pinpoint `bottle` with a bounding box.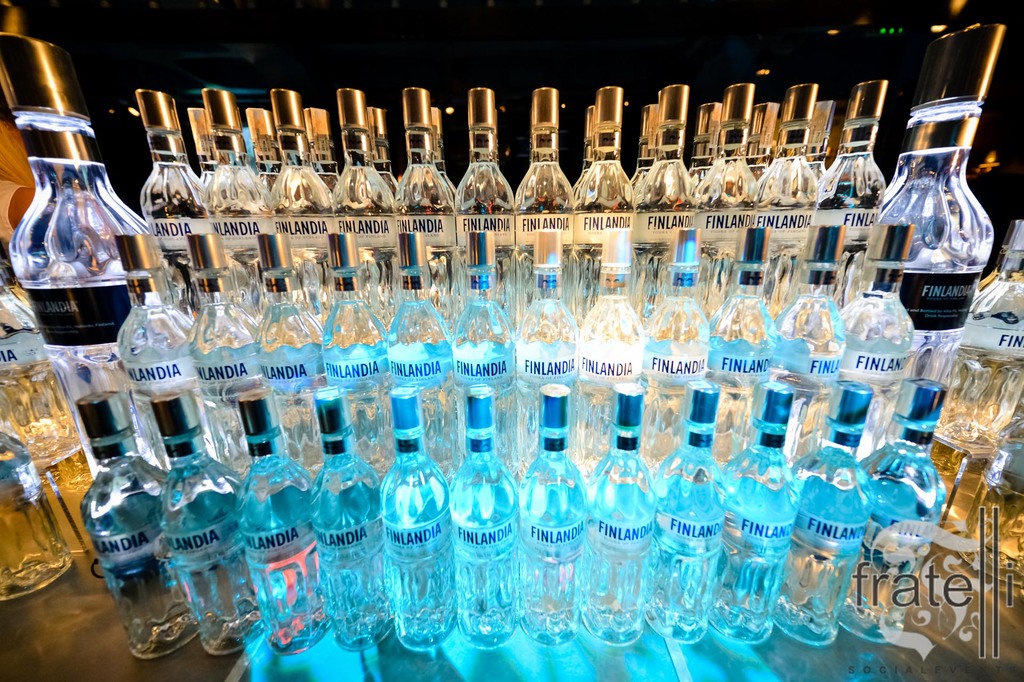
l=185, t=236, r=264, b=468.
